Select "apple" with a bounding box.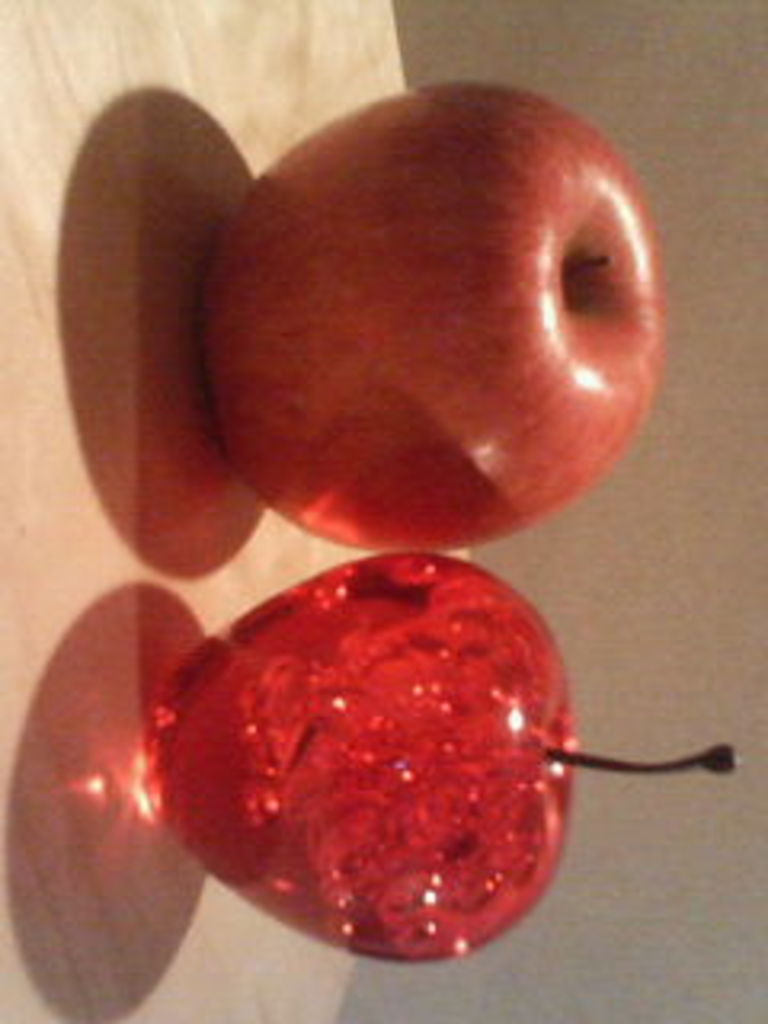
bbox(186, 102, 662, 560).
